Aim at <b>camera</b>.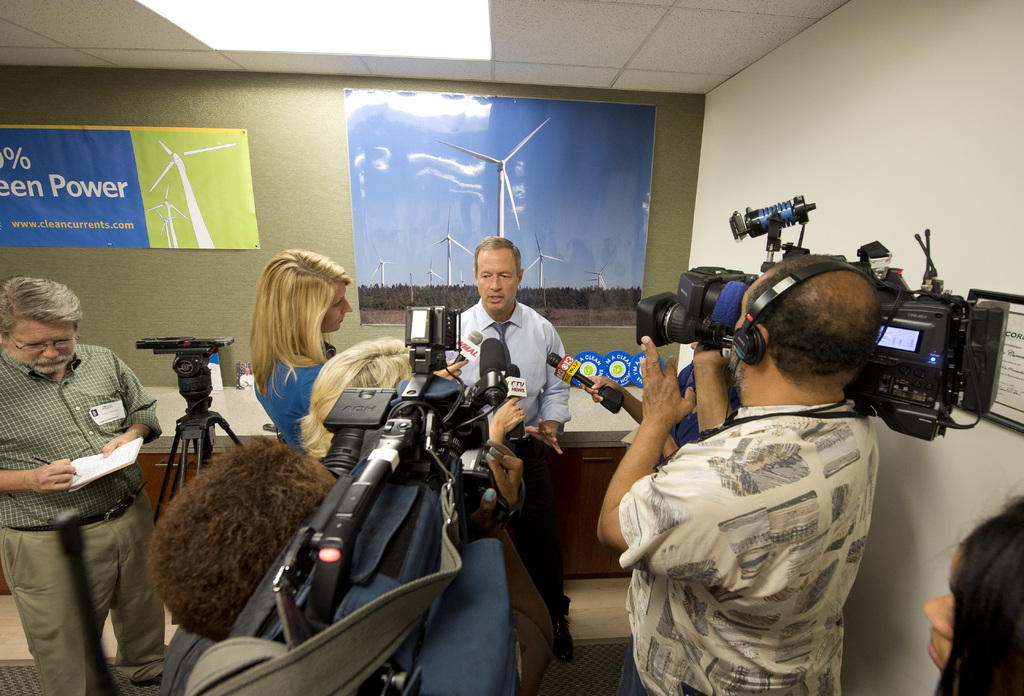
Aimed at (left=252, top=309, right=505, bottom=695).
